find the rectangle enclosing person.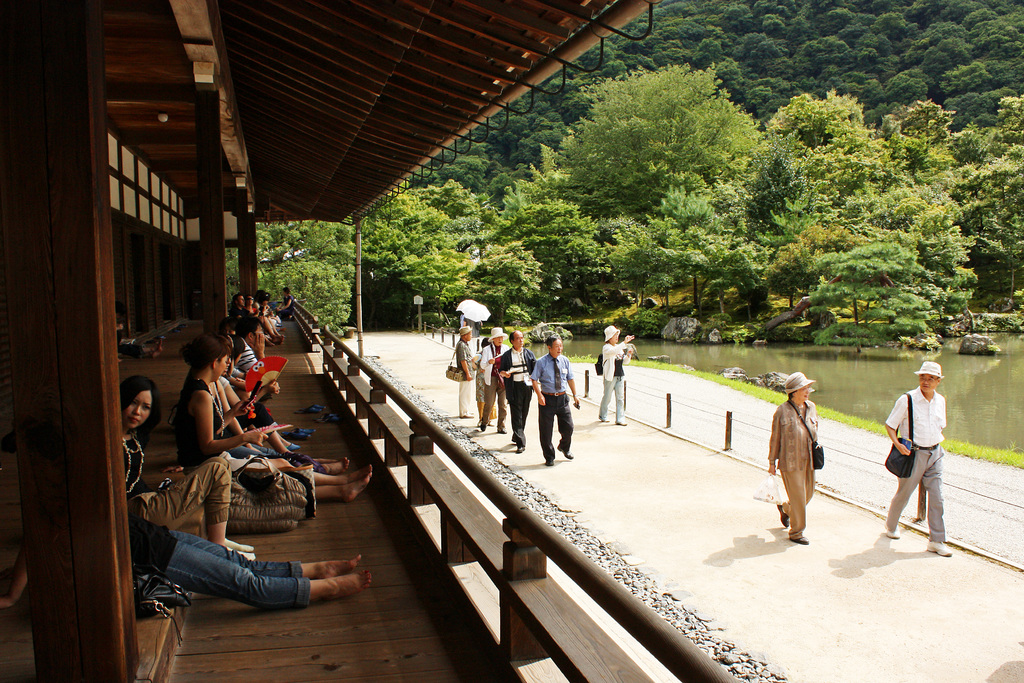
locate(495, 324, 555, 444).
